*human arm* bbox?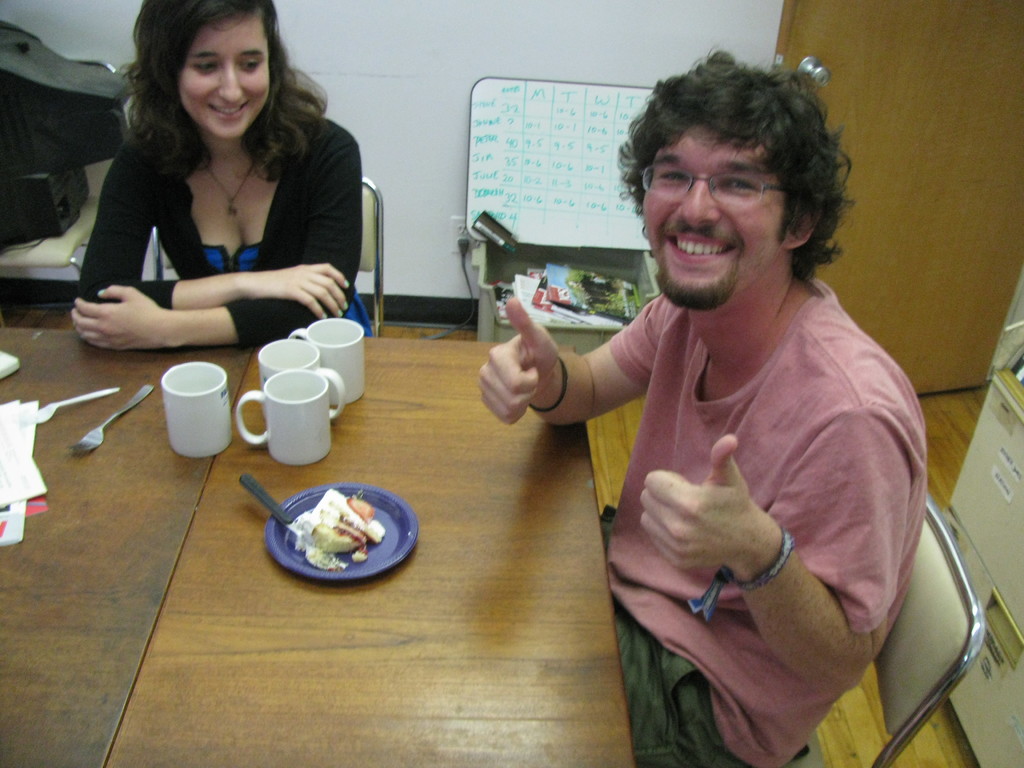
[left=68, top=139, right=356, bottom=371]
